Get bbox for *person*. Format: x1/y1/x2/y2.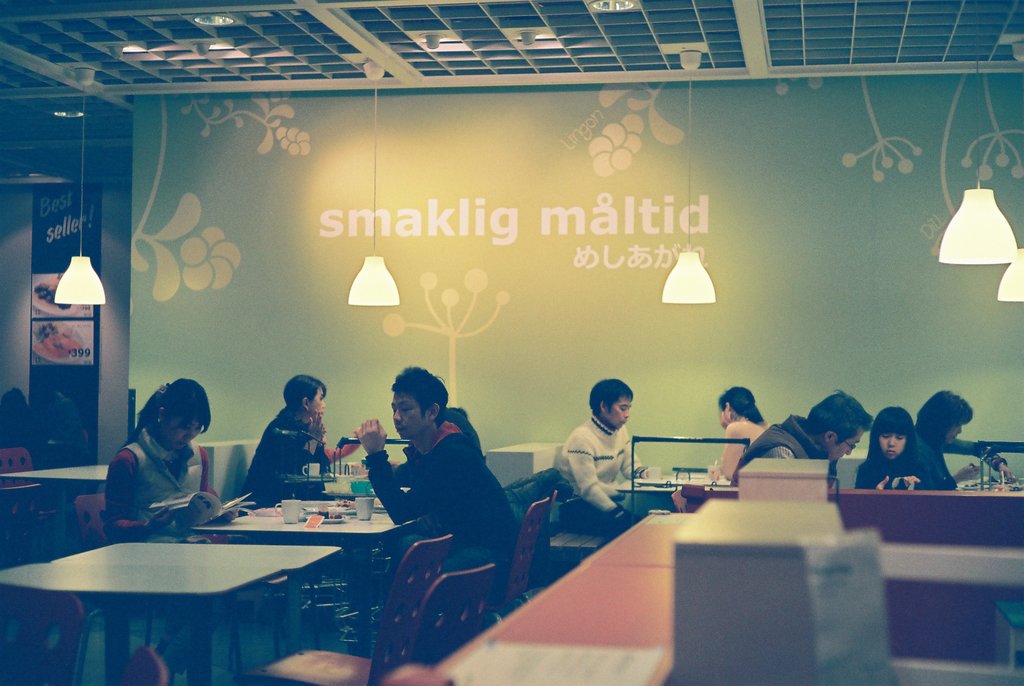
701/382/770/488.
